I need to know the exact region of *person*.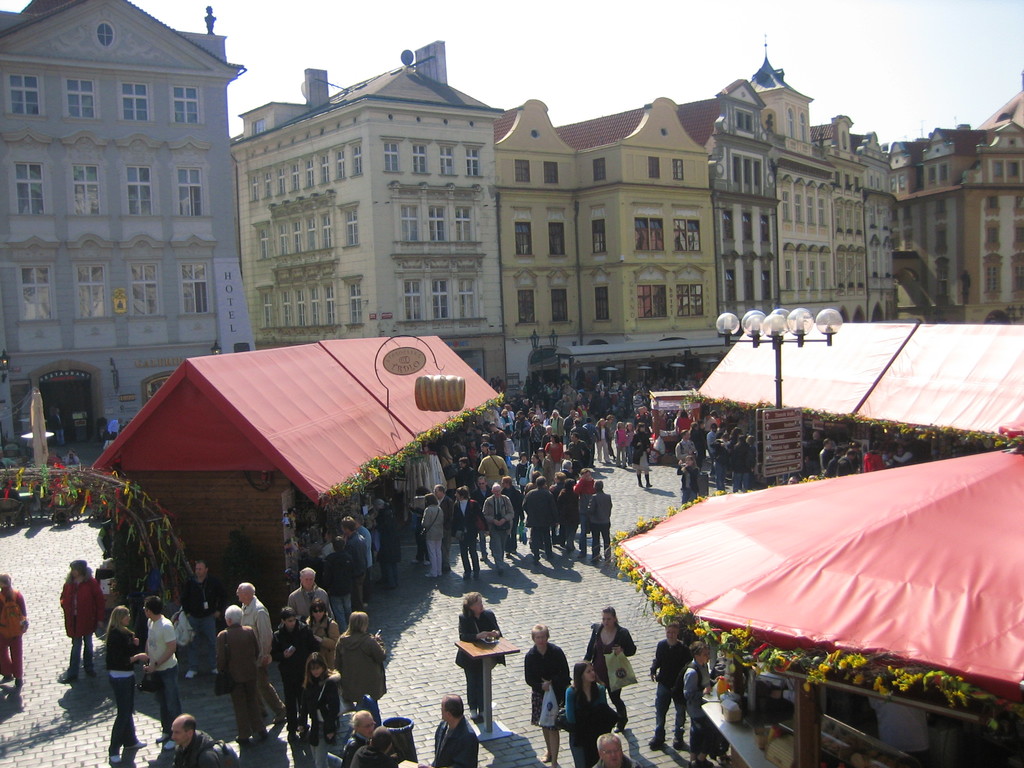
Region: [143, 710, 208, 767].
